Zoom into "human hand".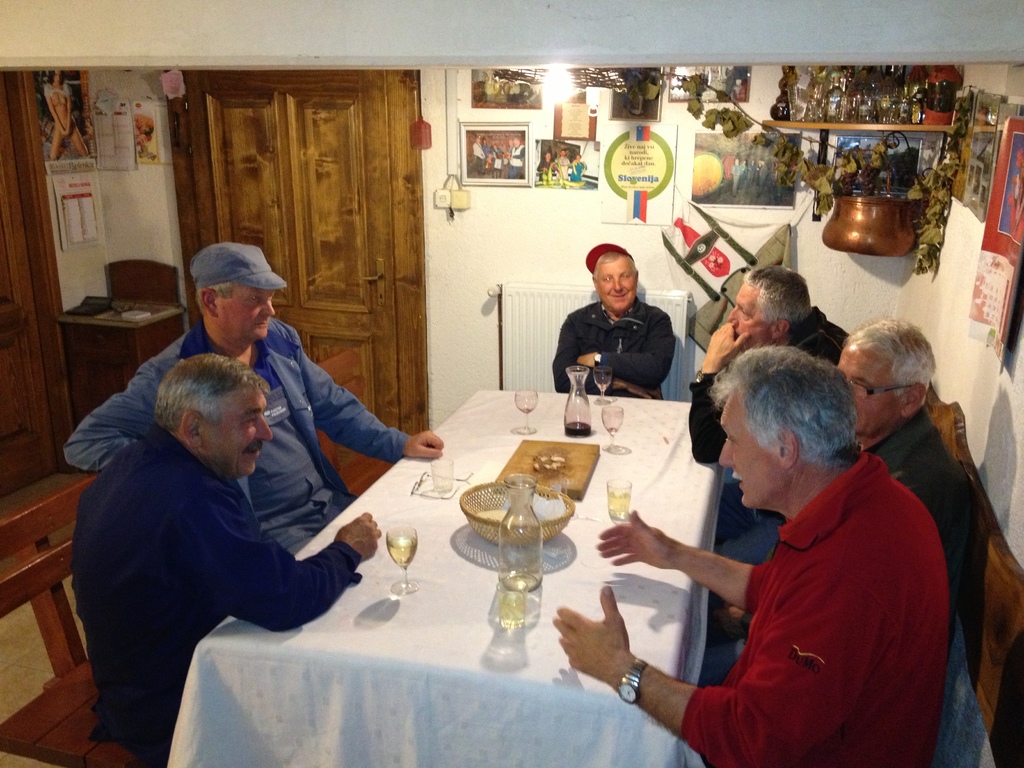
Zoom target: {"left": 548, "top": 602, "right": 646, "bottom": 699}.
